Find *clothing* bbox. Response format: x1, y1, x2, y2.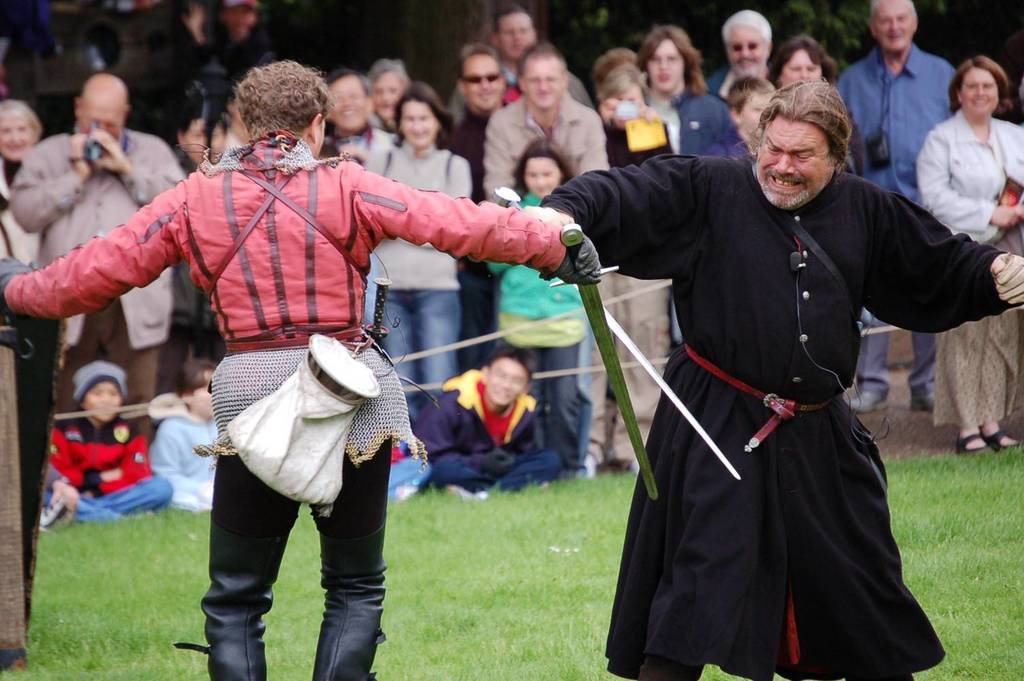
488, 192, 580, 448.
